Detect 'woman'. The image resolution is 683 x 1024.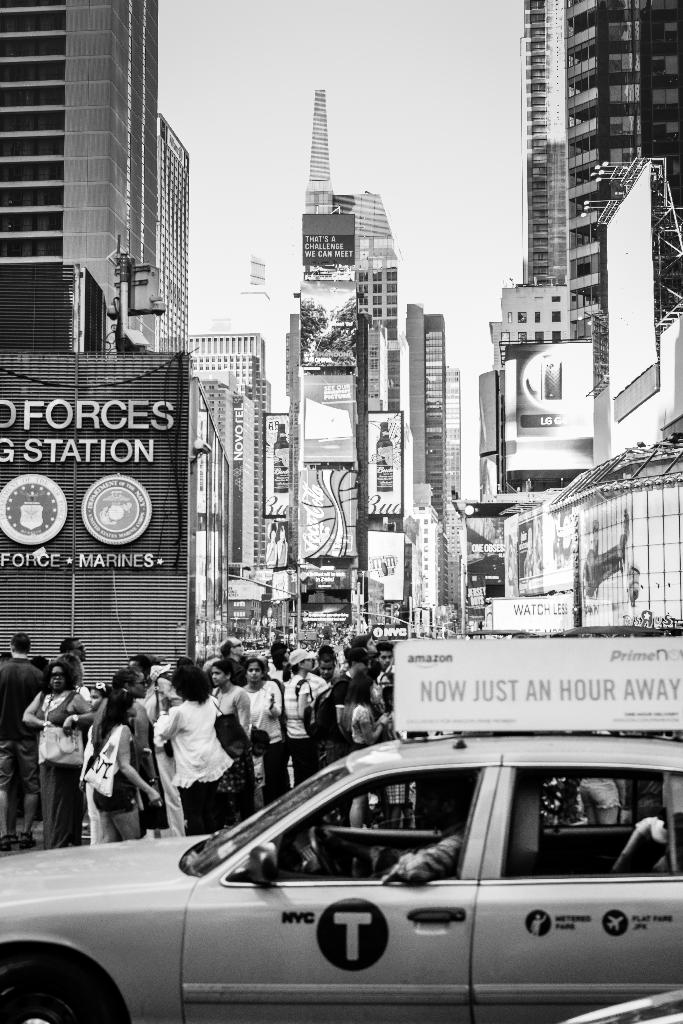
17,657,97,848.
